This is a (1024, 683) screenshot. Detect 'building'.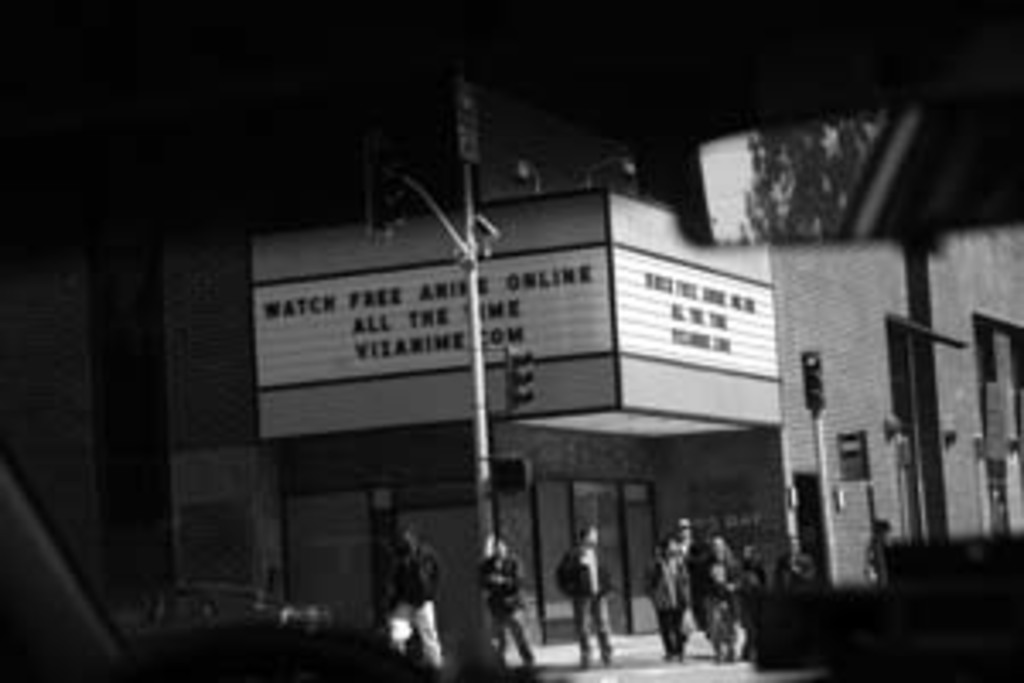
(0,106,1021,680).
